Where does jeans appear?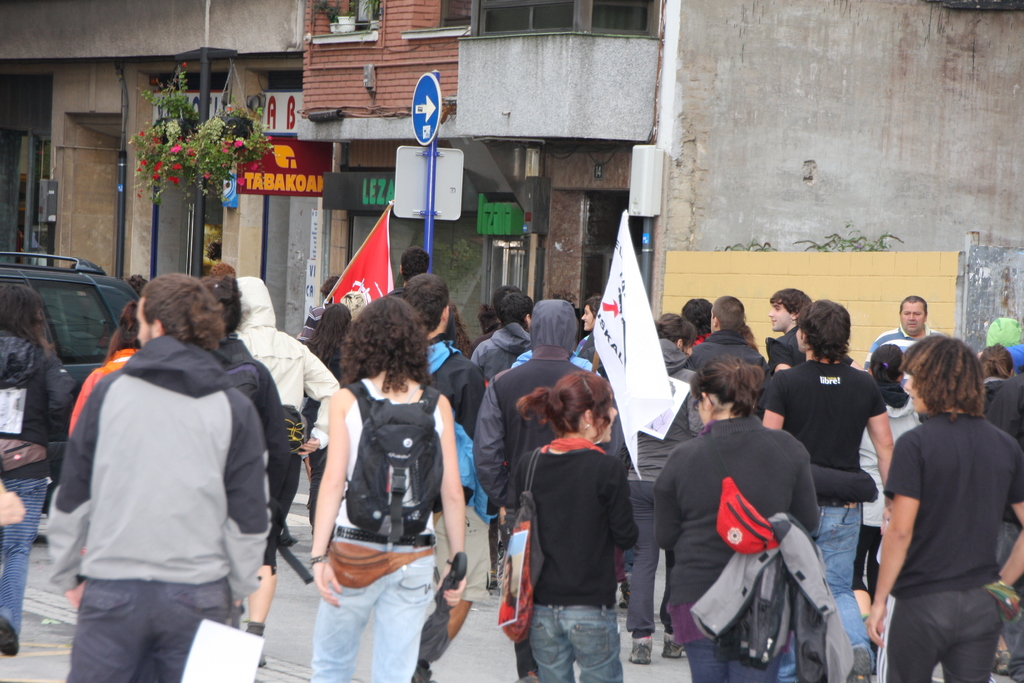
Appears at (x1=618, y1=479, x2=681, y2=641).
